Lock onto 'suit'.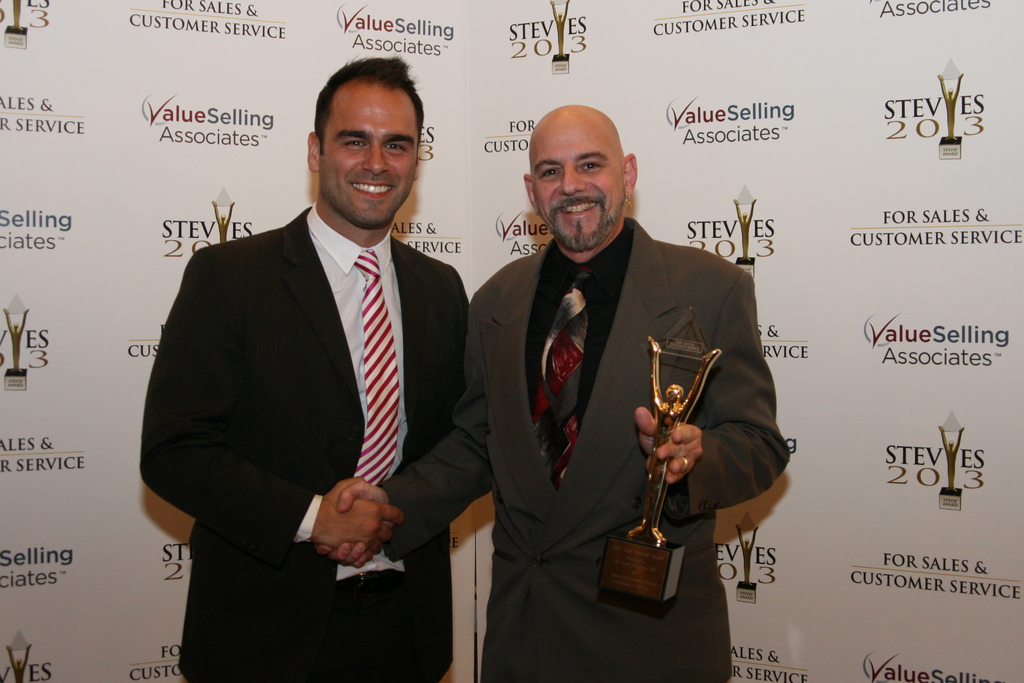
Locked: crop(129, 210, 477, 681).
